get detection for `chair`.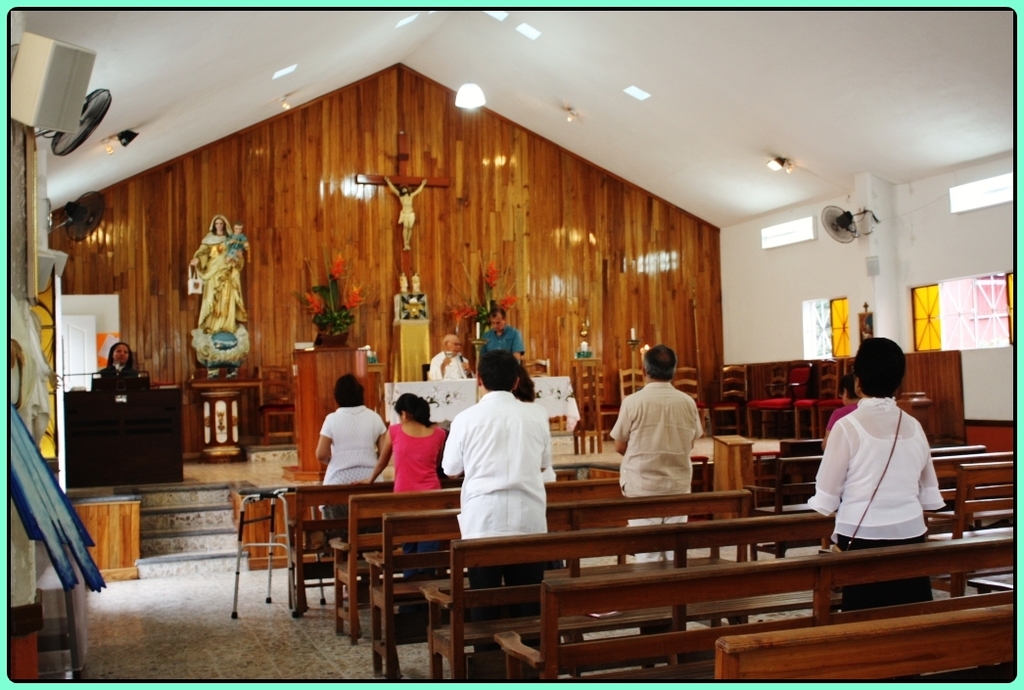
Detection: {"left": 252, "top": 364, "right": 300, "bottom": 452}.
